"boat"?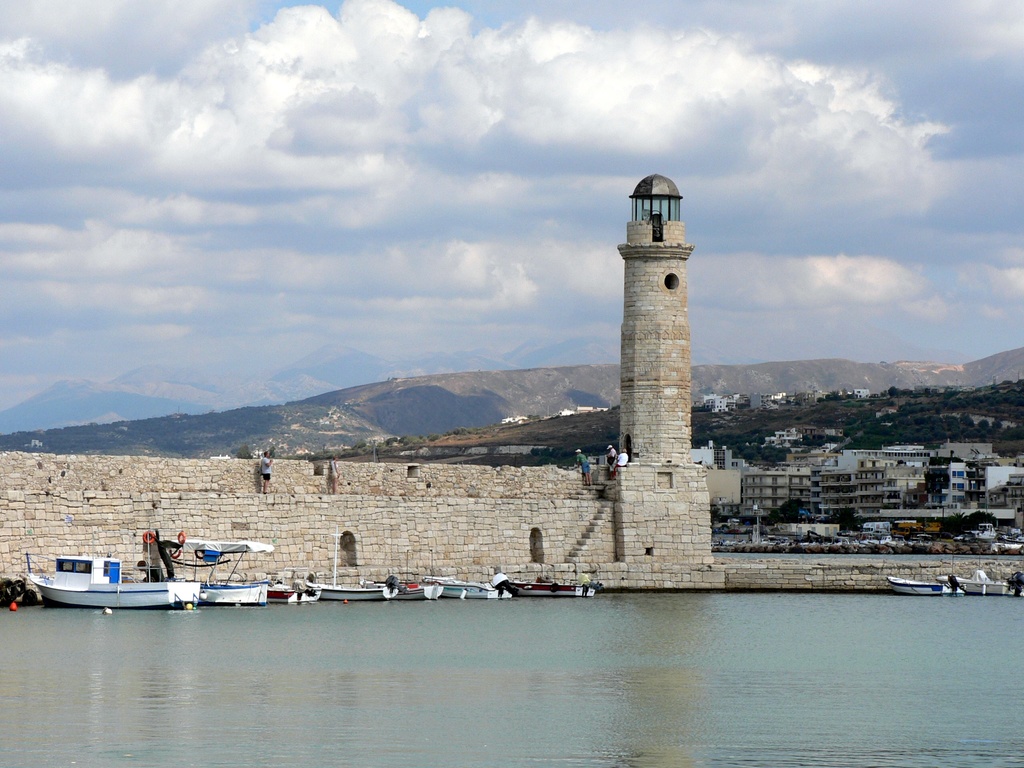
{"x1": 939, "y1": 573, "x2": 1005, "y2": 590}
